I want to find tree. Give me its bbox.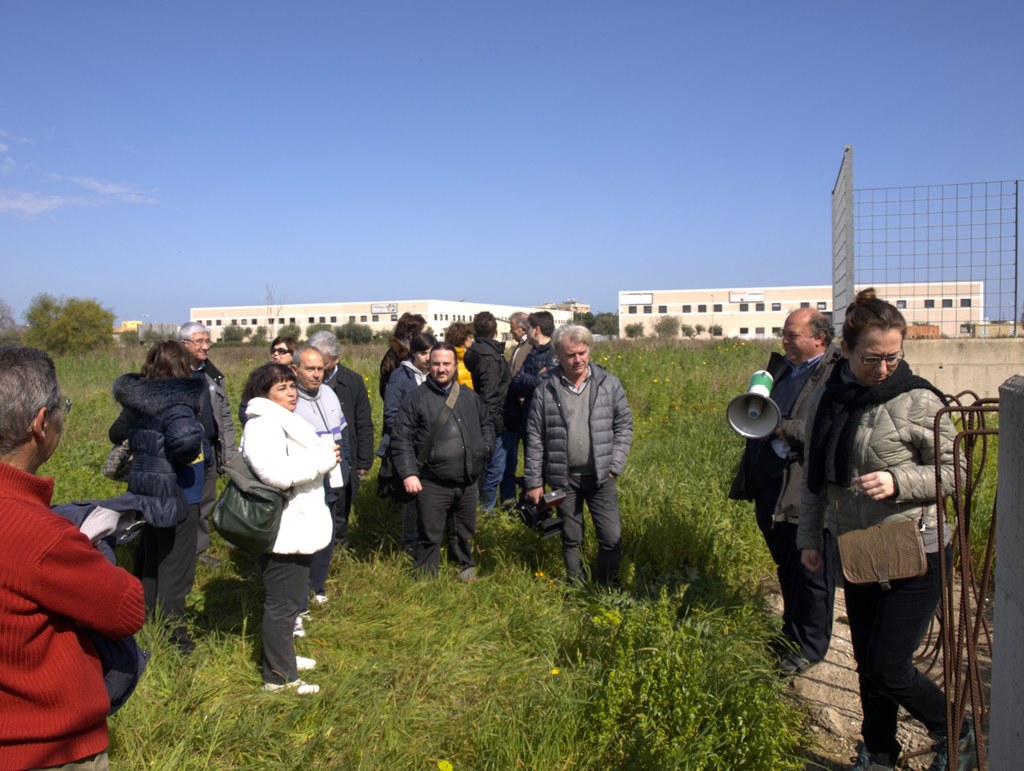
35, 295, 111, 363.
